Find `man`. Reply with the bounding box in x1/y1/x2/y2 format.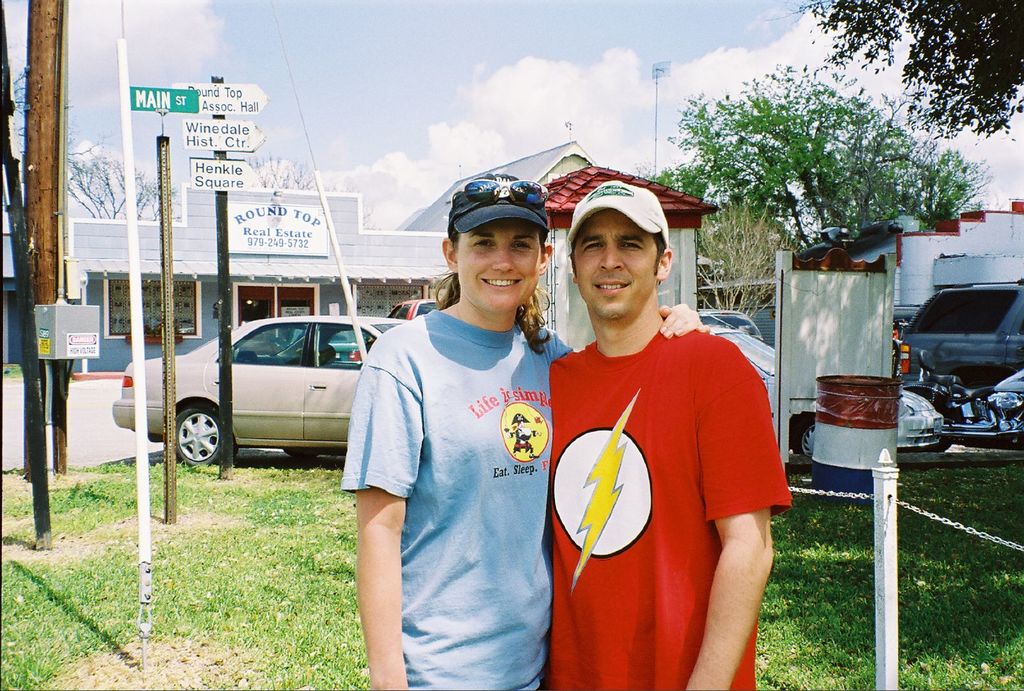
523/148/795/679.
